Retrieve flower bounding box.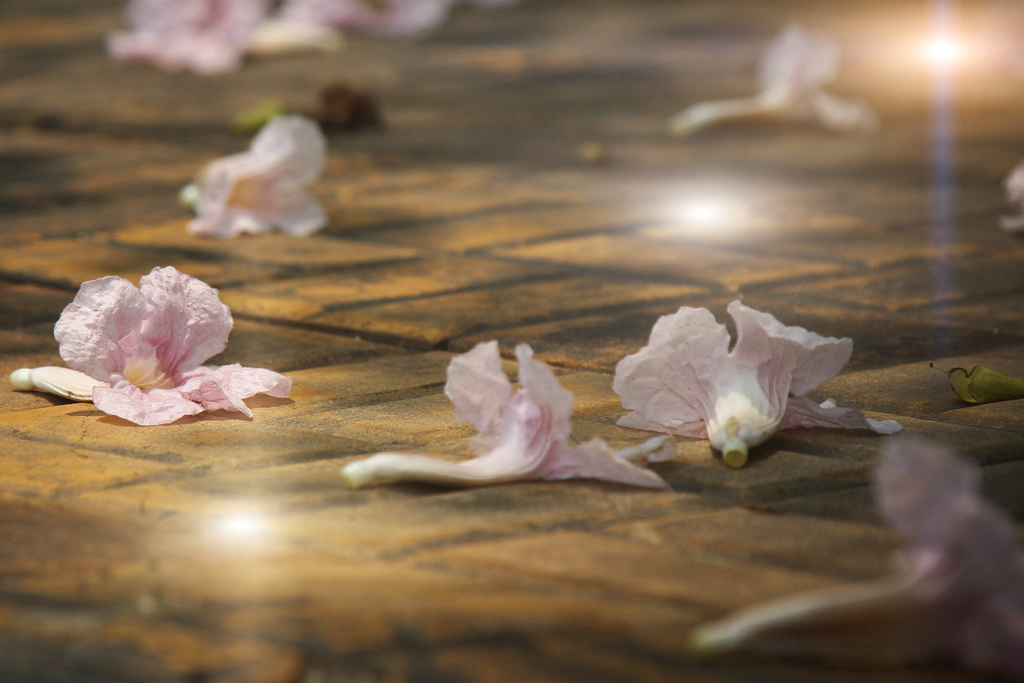
Bounding box: region(669, 19, 890, 142).
